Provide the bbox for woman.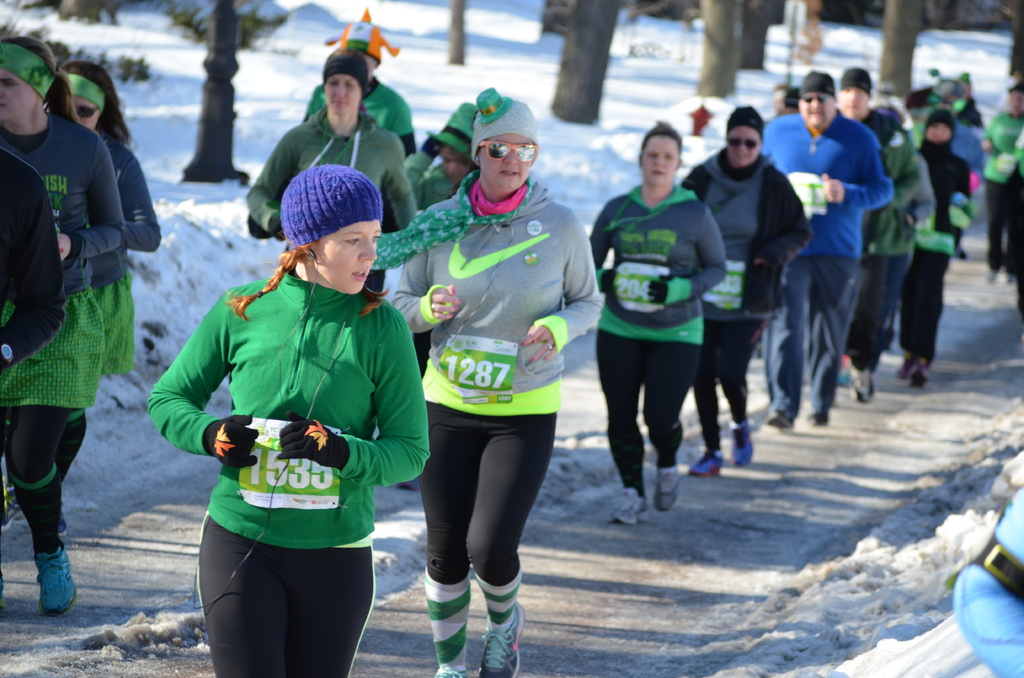
[244,76,415,234].
